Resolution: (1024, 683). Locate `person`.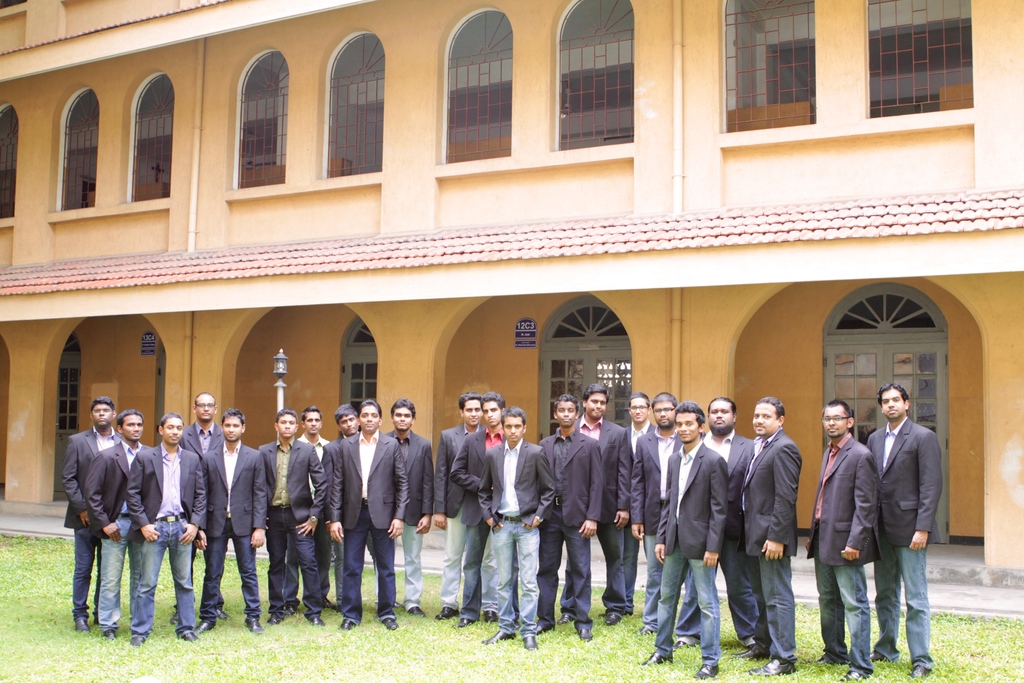
Rect(438, 391, 499, 618).
